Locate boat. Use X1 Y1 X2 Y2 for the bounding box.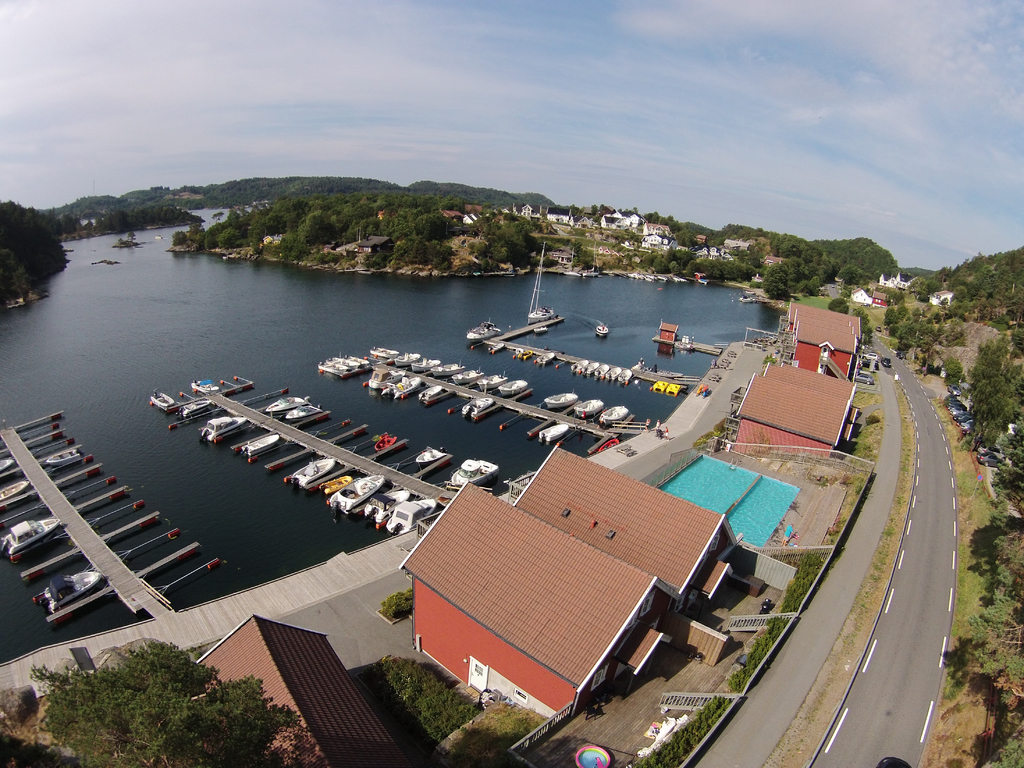
241 431 279 457.
